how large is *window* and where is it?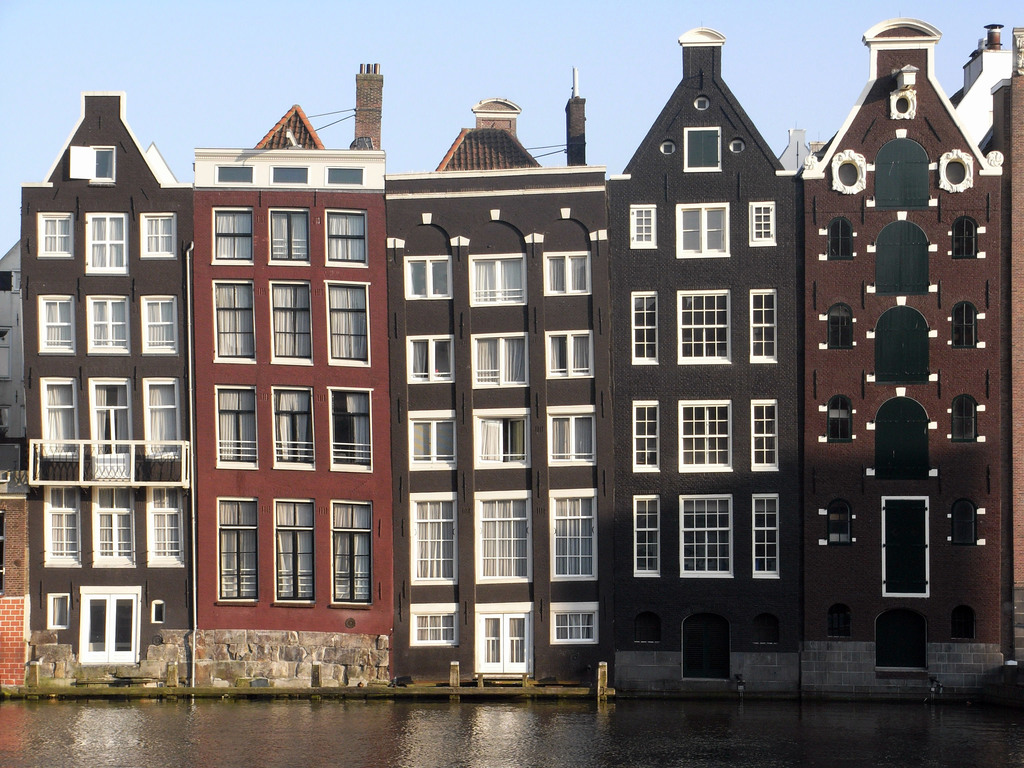
Bounding box: [x1=539, y1=255, x2=587, y2=308].
